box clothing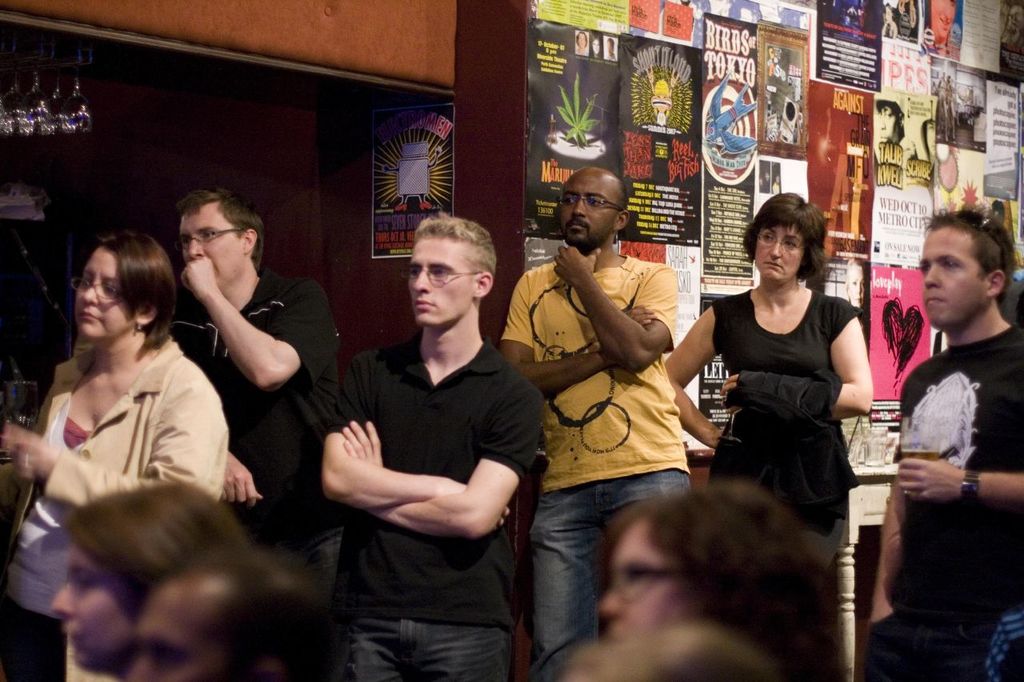
<bbox>496, 244, 694, 678</bbox>
